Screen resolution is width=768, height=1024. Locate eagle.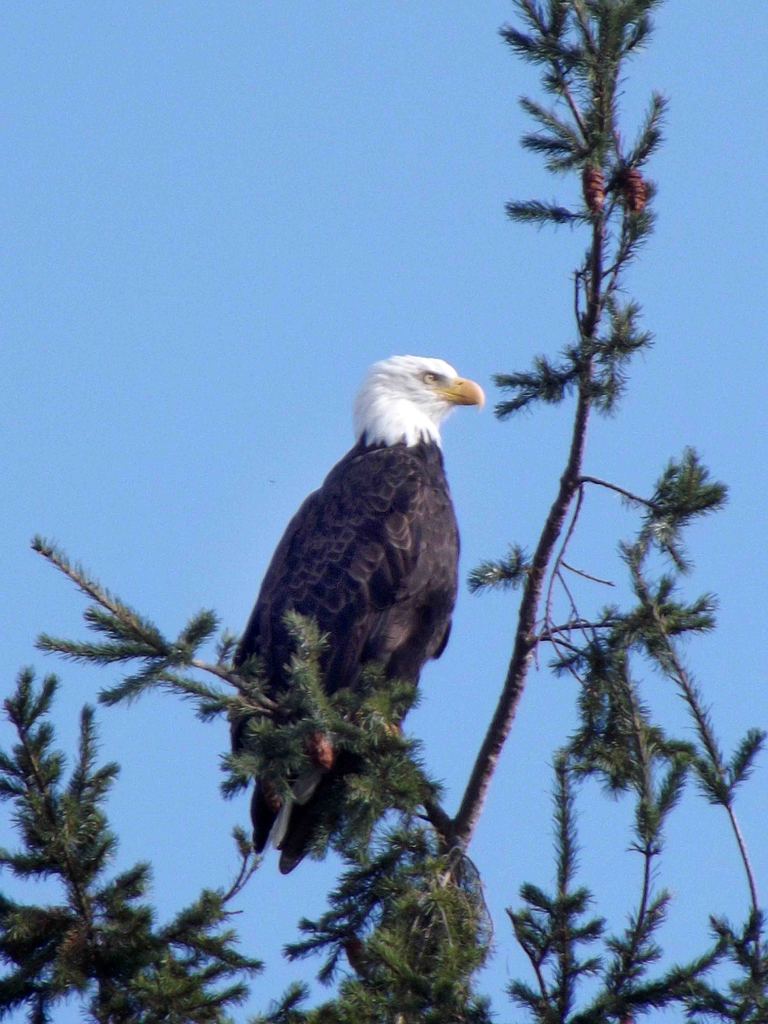
locate(234, 351, 484, 872).
